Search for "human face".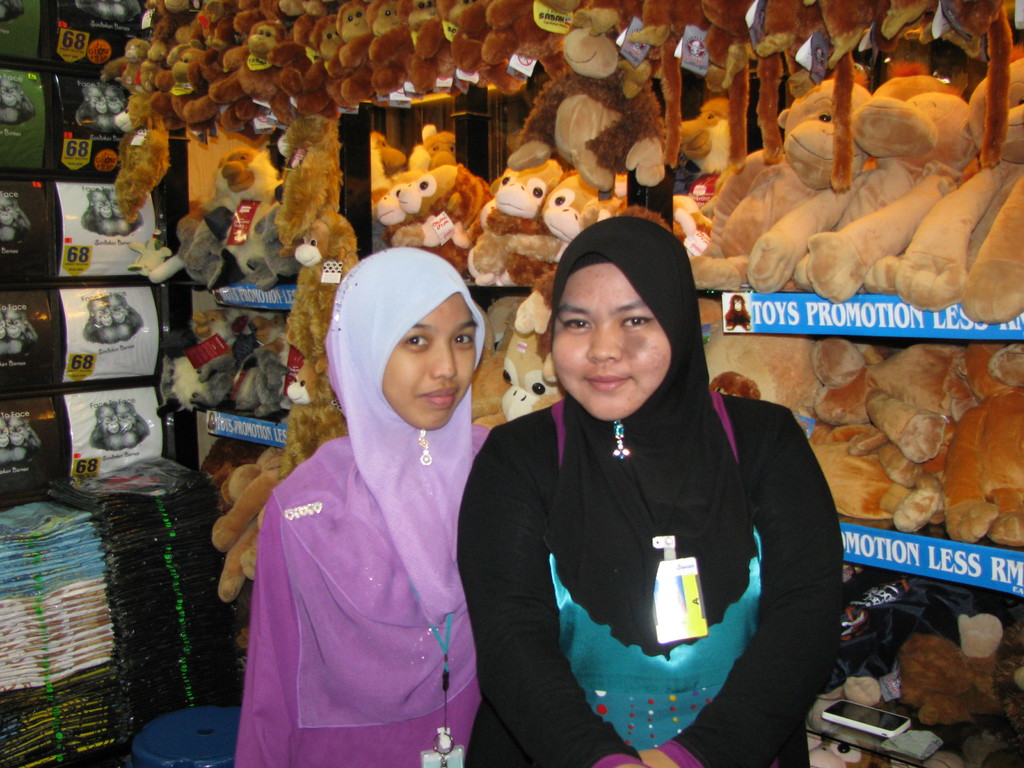
Found at left=374, top=284, right=480, bottom=436.
